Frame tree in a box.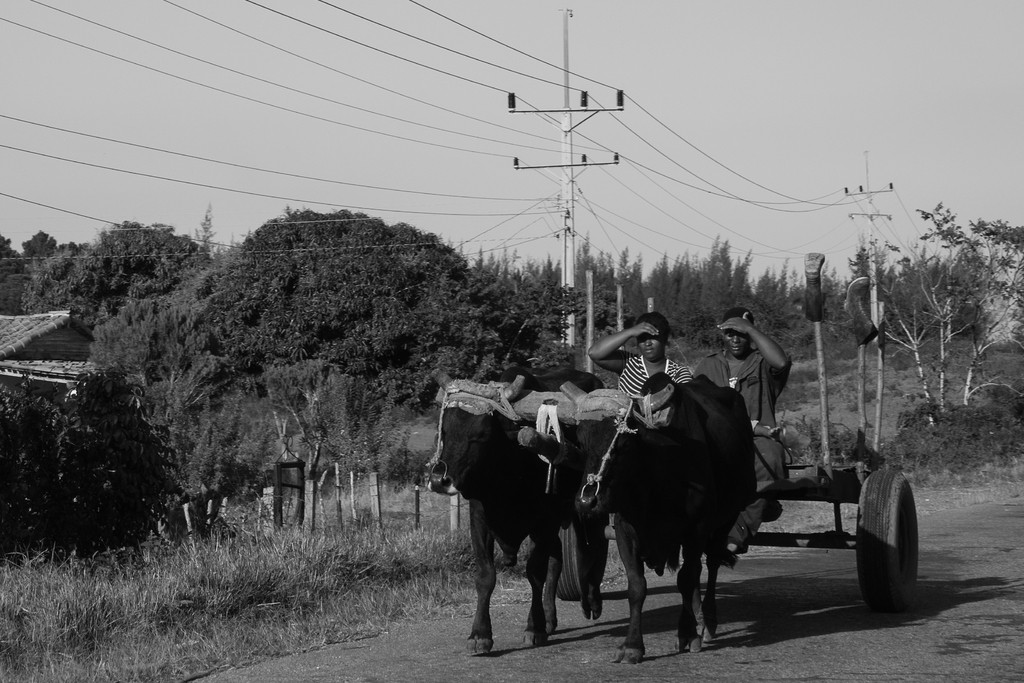
l=81, t=202, r=585, b=485.
